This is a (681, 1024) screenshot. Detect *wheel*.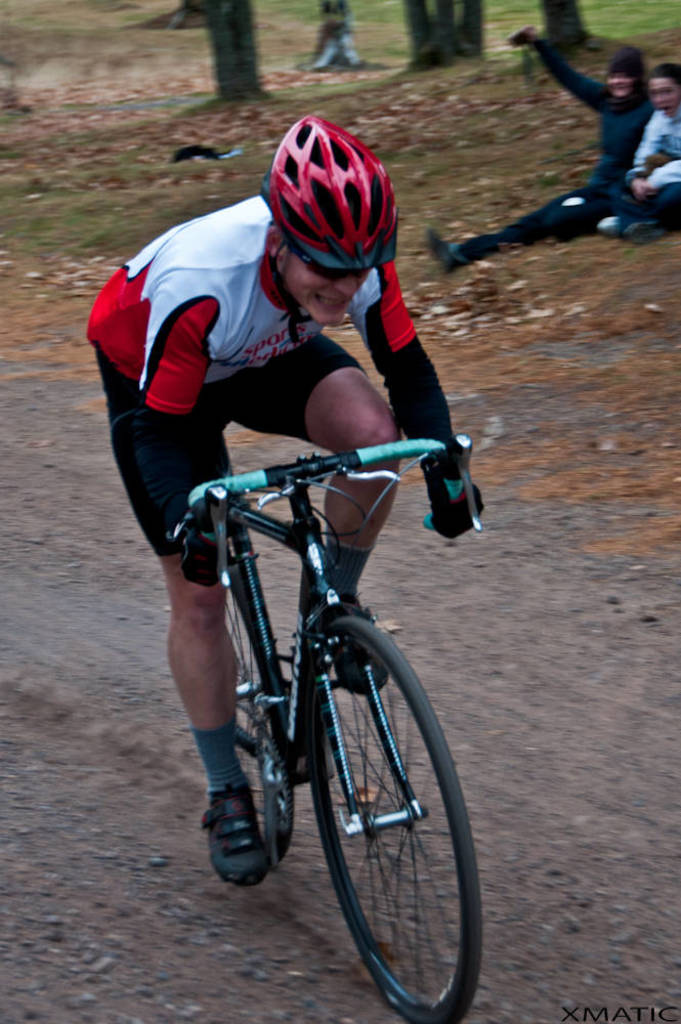
(309,617,481,1023).
